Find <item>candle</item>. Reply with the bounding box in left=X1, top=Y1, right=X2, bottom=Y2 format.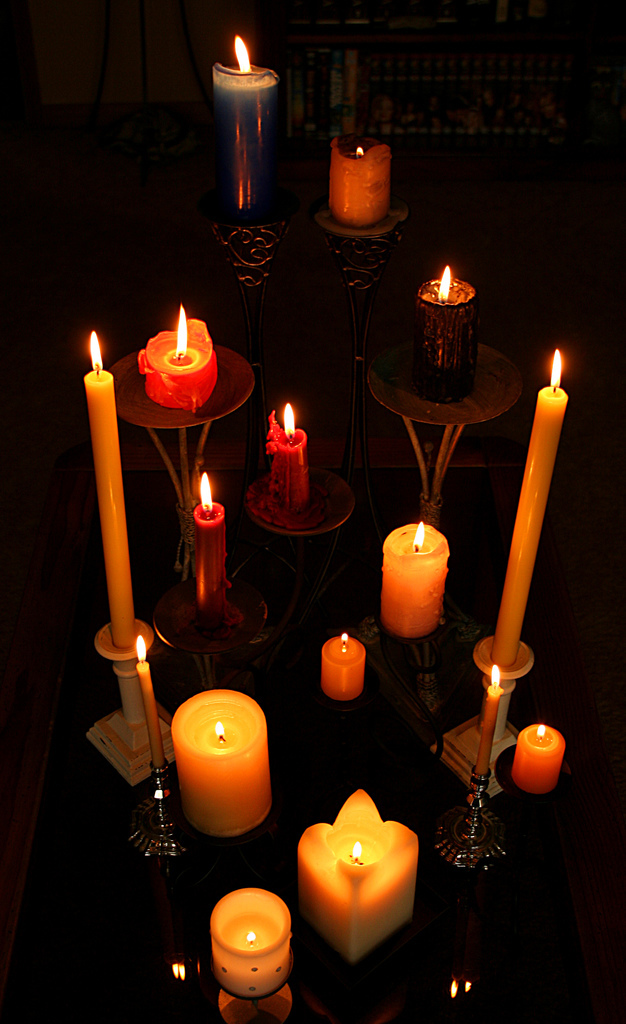
left=175, top=686, right=269, bottom=837.
